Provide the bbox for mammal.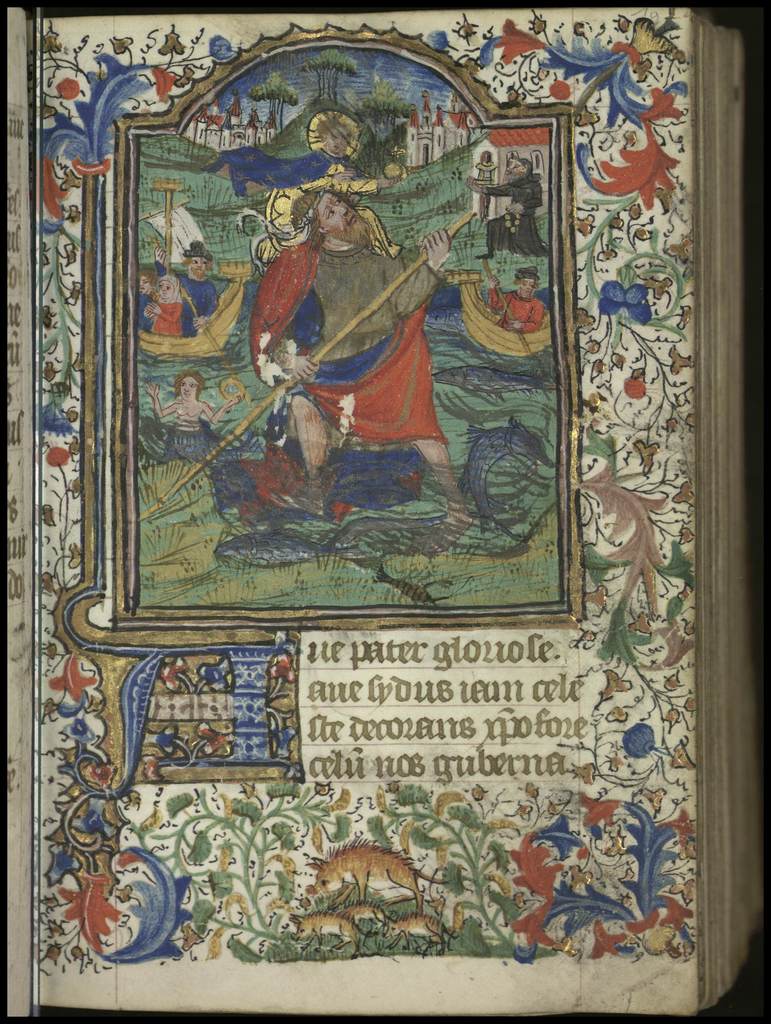
[left=487, top=271, right=546, bottom=334].
